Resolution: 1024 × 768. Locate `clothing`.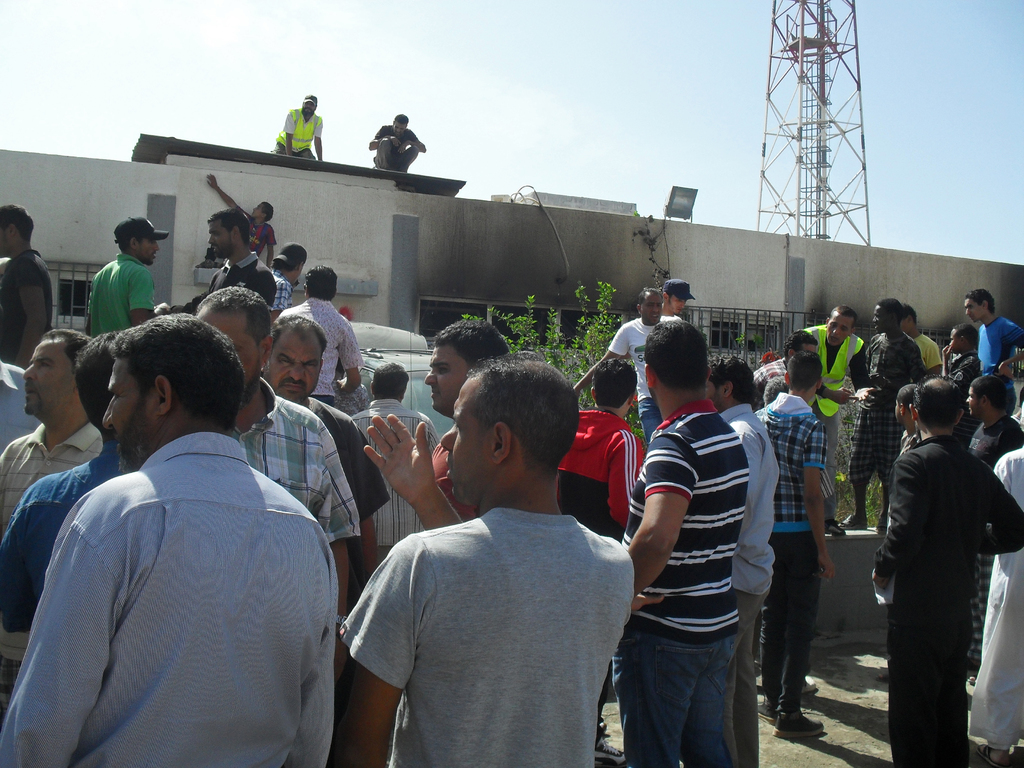
<region>273, 294, 361, 406</region>.
